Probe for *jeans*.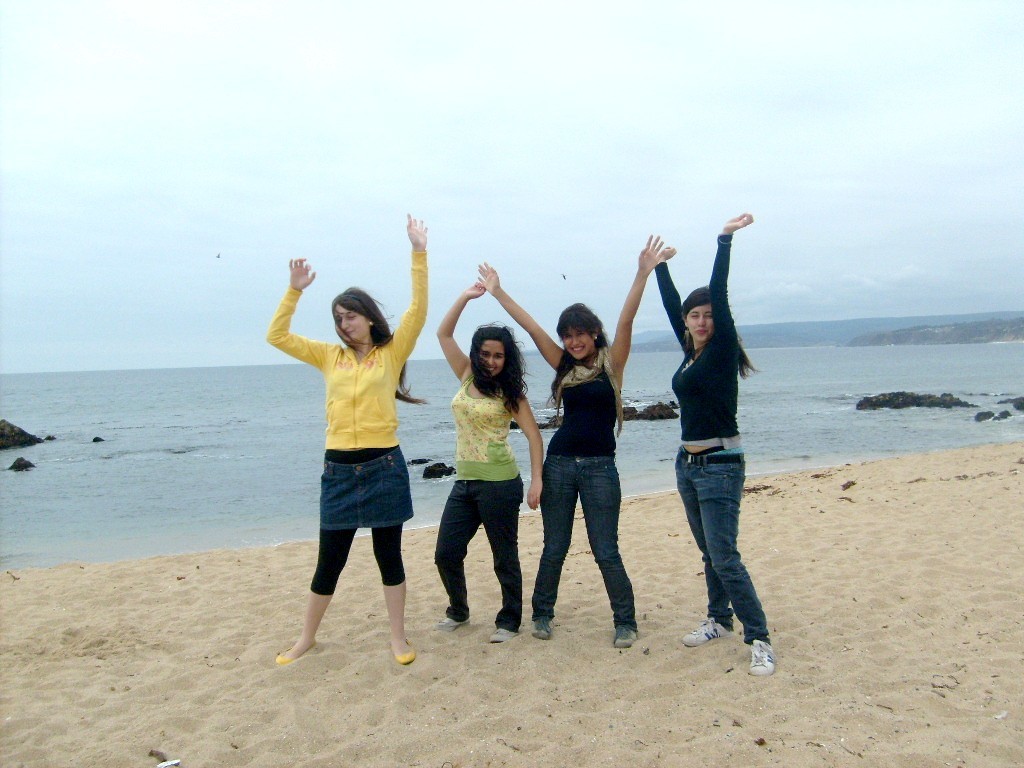
Probe result: x1=432 y1=470 x2=524 y2=634.
